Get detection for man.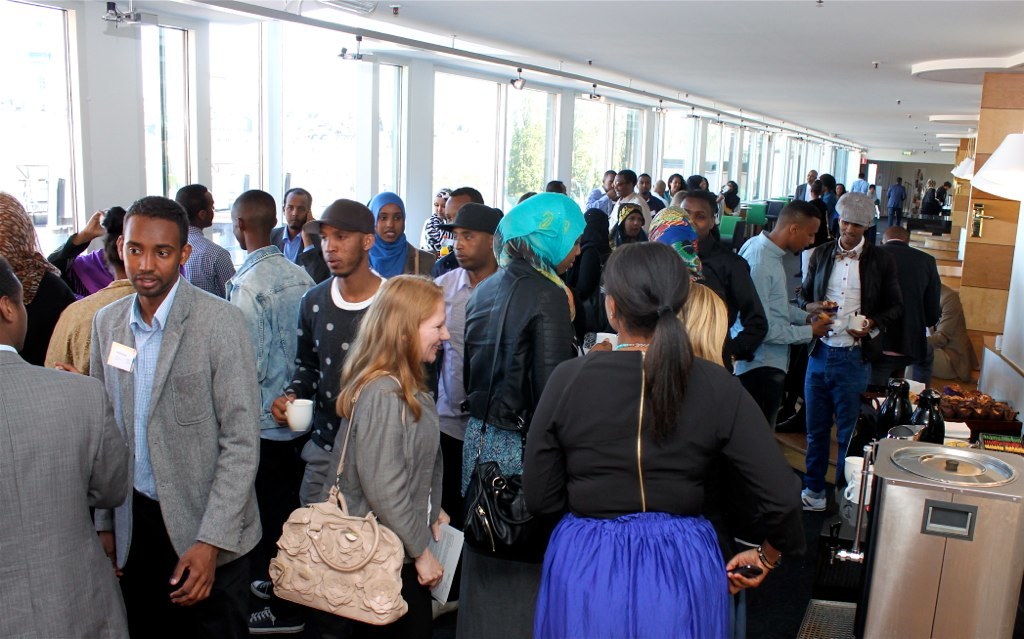
Detection: region(916, 176, 940, 229).
